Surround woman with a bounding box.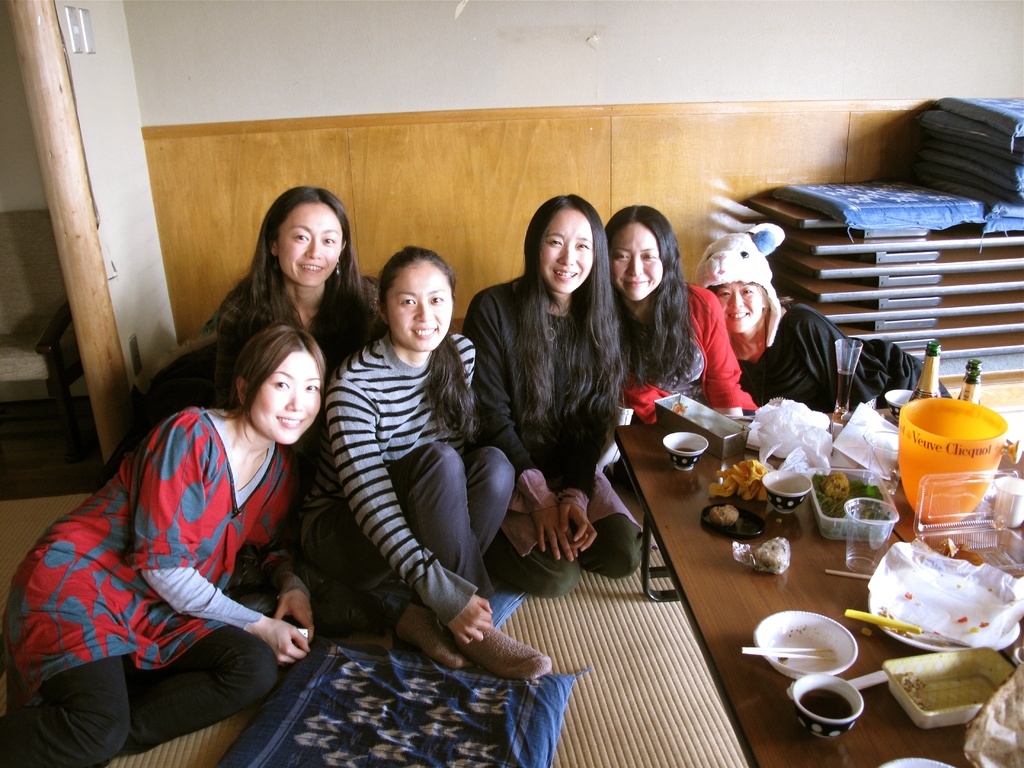
region(200, 183, 382, 373).
